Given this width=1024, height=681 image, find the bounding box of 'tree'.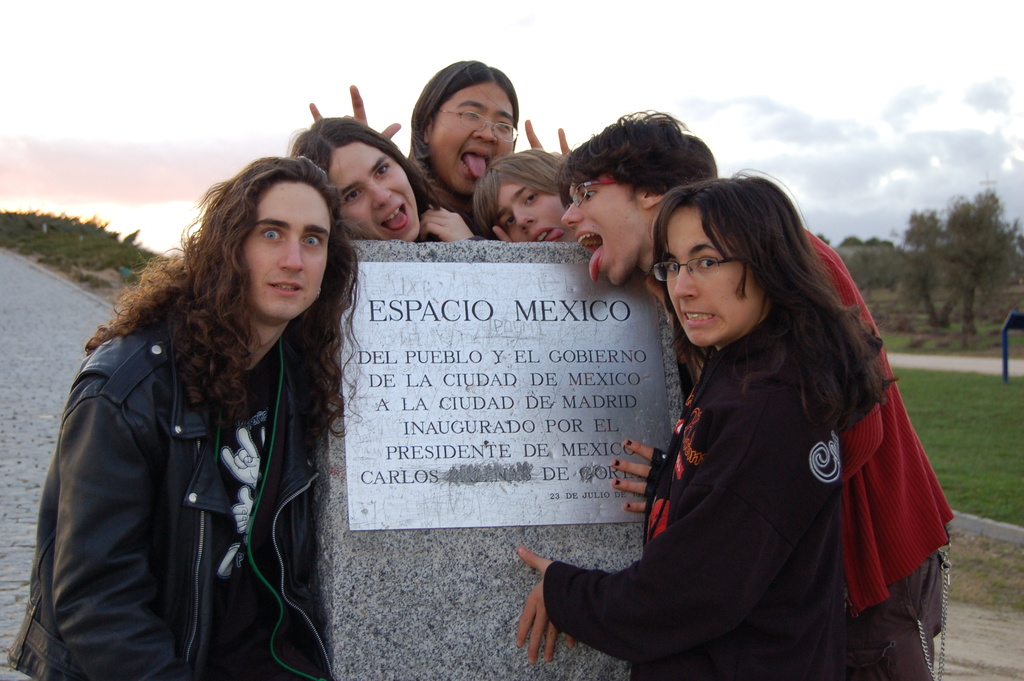
left=899, top=167, right=1019, bottom=322.
